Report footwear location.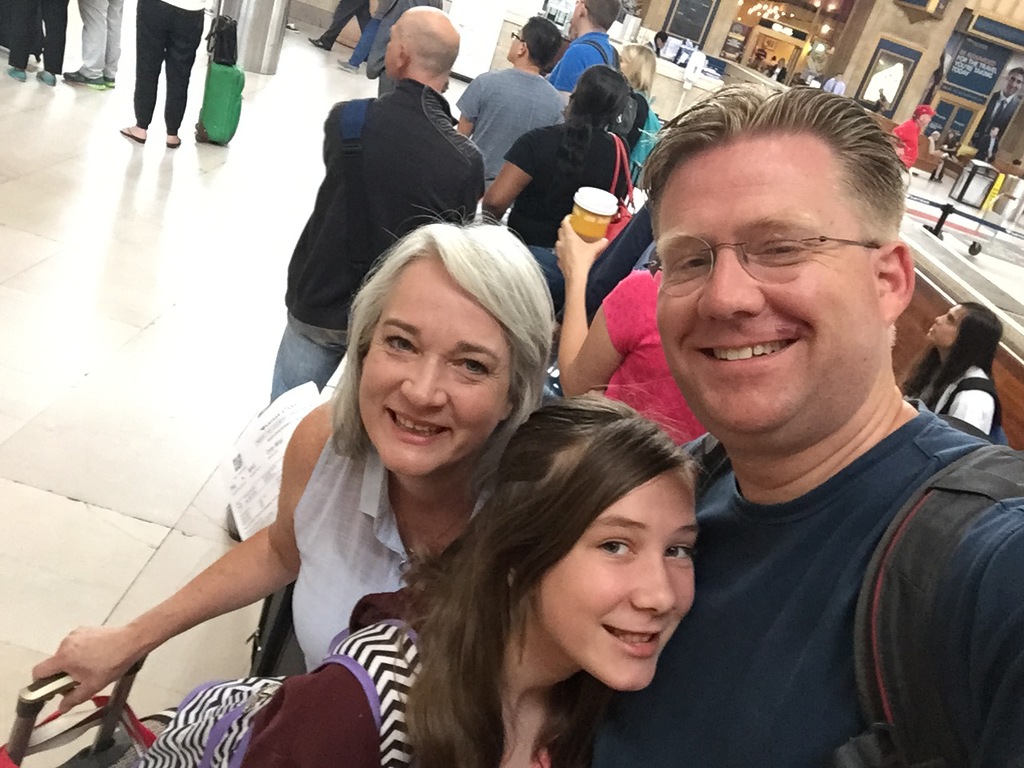
Report: box(8, 63, 28, 85).
